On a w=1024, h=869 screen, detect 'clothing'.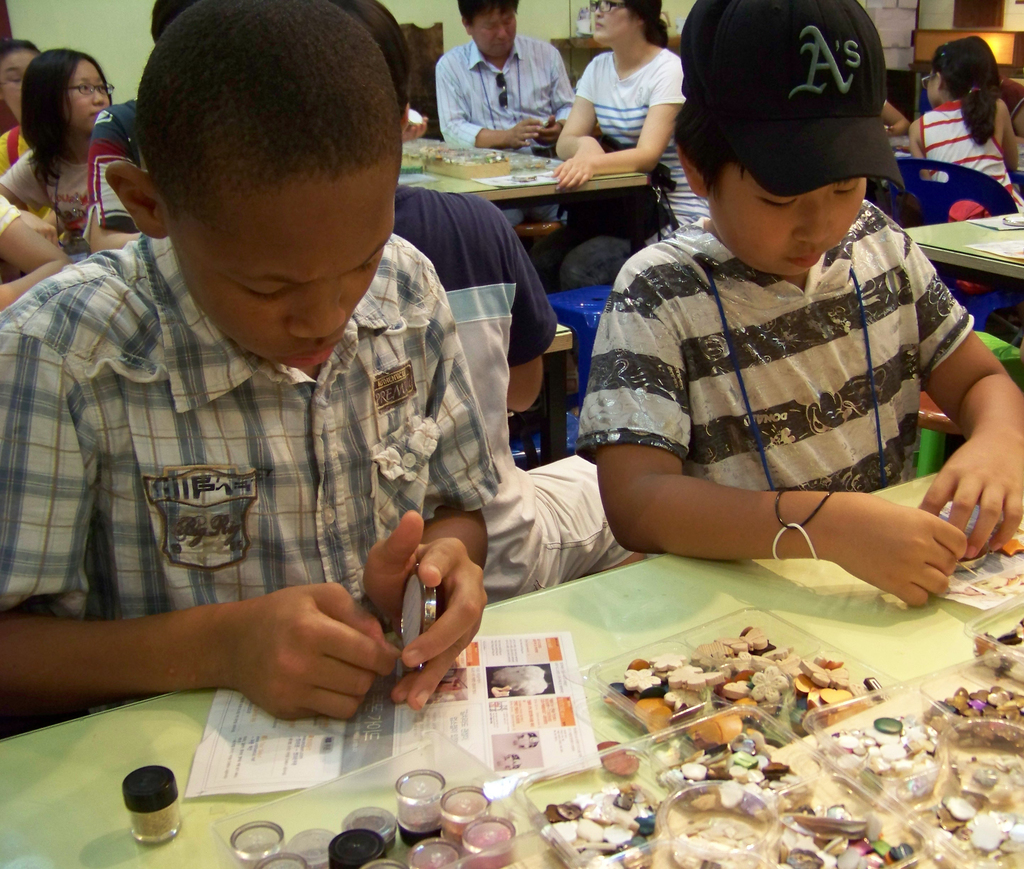
l=15, t=166, r=533, b=738.
